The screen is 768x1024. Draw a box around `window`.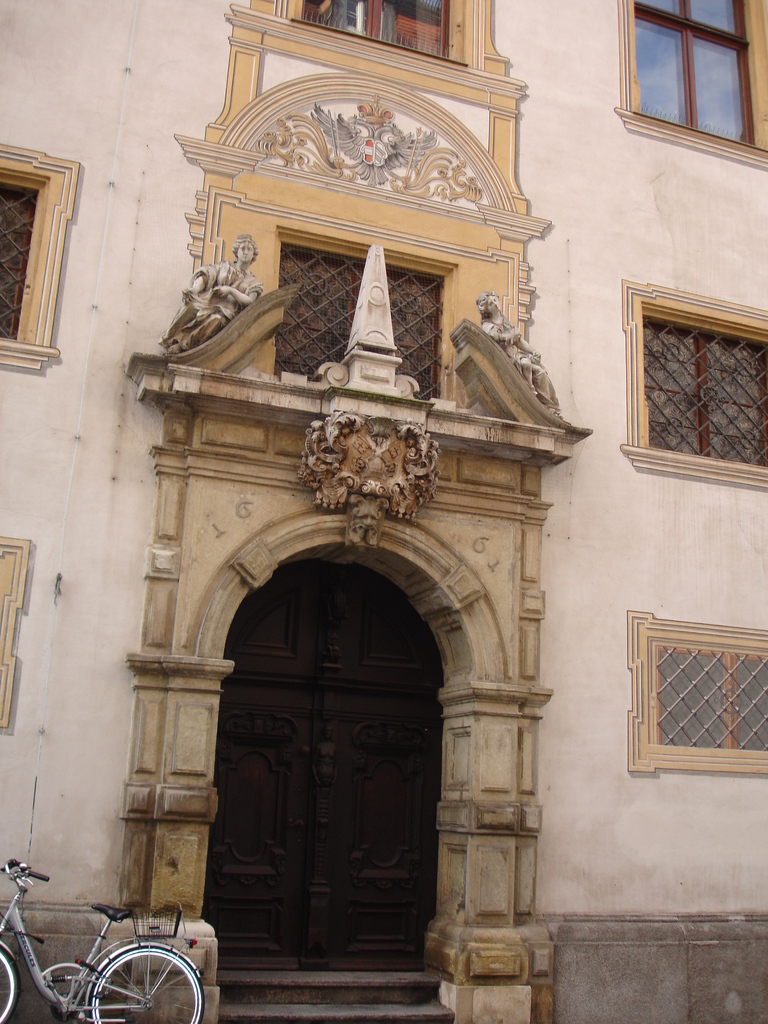
[227,0,502,99].
